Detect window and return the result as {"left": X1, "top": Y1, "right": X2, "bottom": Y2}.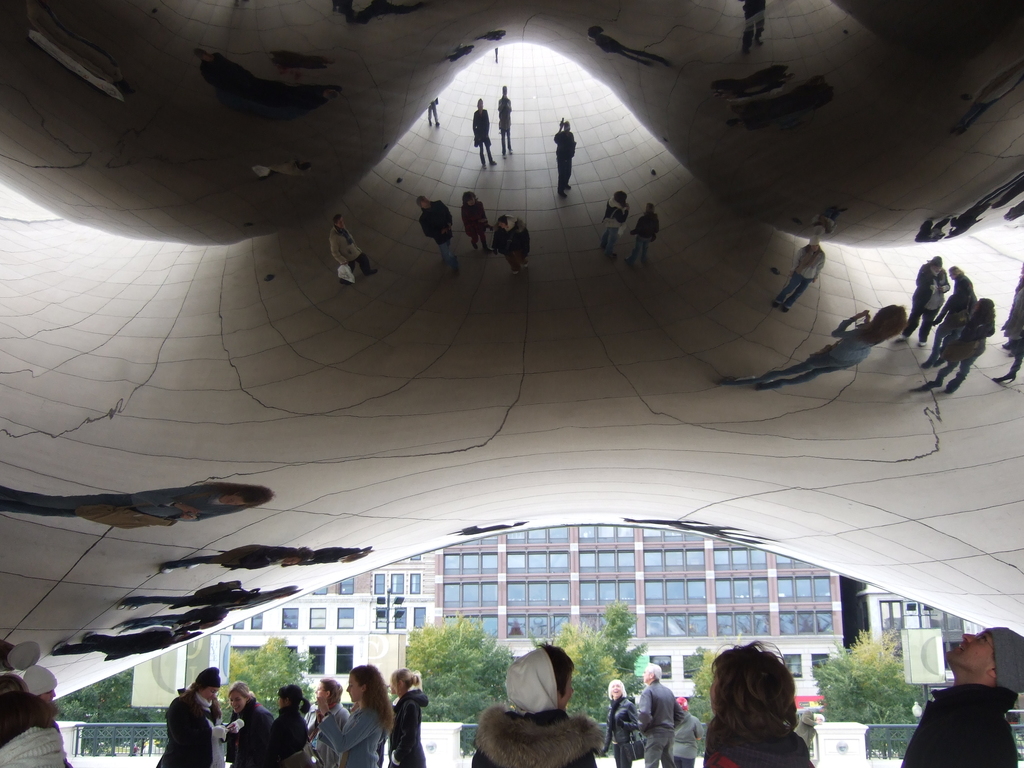
{"left": 775, "top": 554, "right": 820, "bottom": 570}.
